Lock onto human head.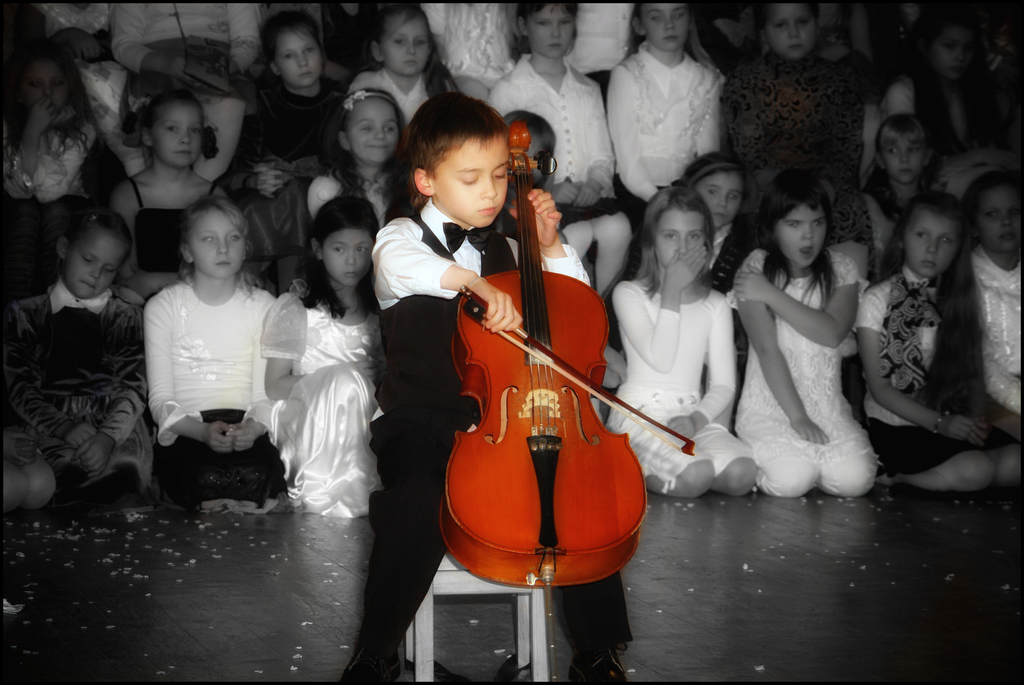
Locked: 628,0,684,52.
